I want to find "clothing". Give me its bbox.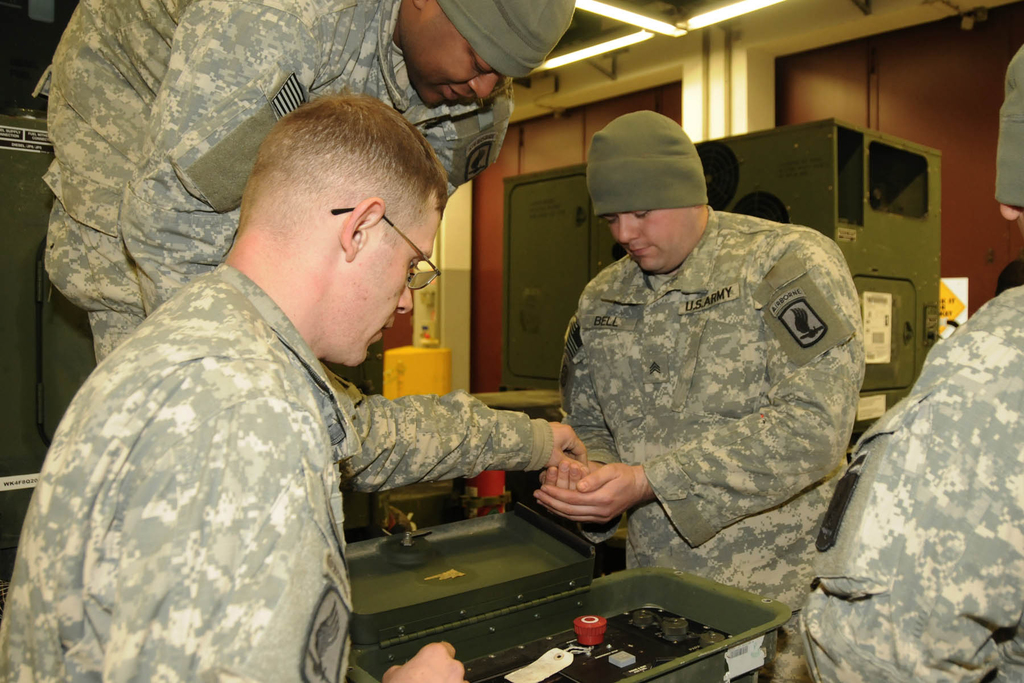
rect(3, 261, 550, 675).
